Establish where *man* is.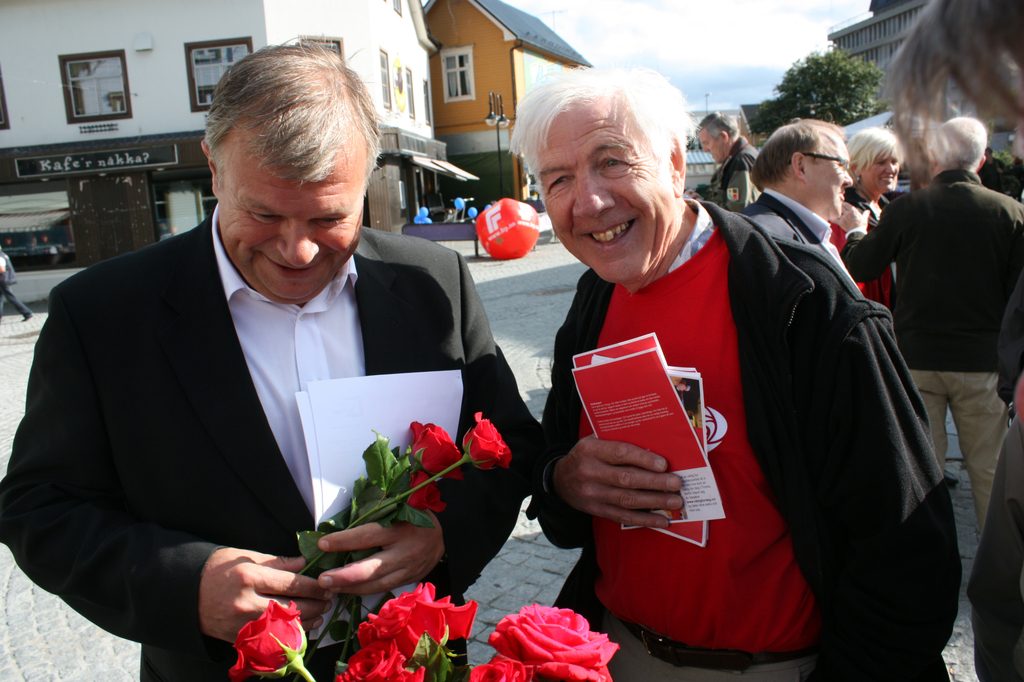
Established at BBox(831, 120, 1023, 594).
